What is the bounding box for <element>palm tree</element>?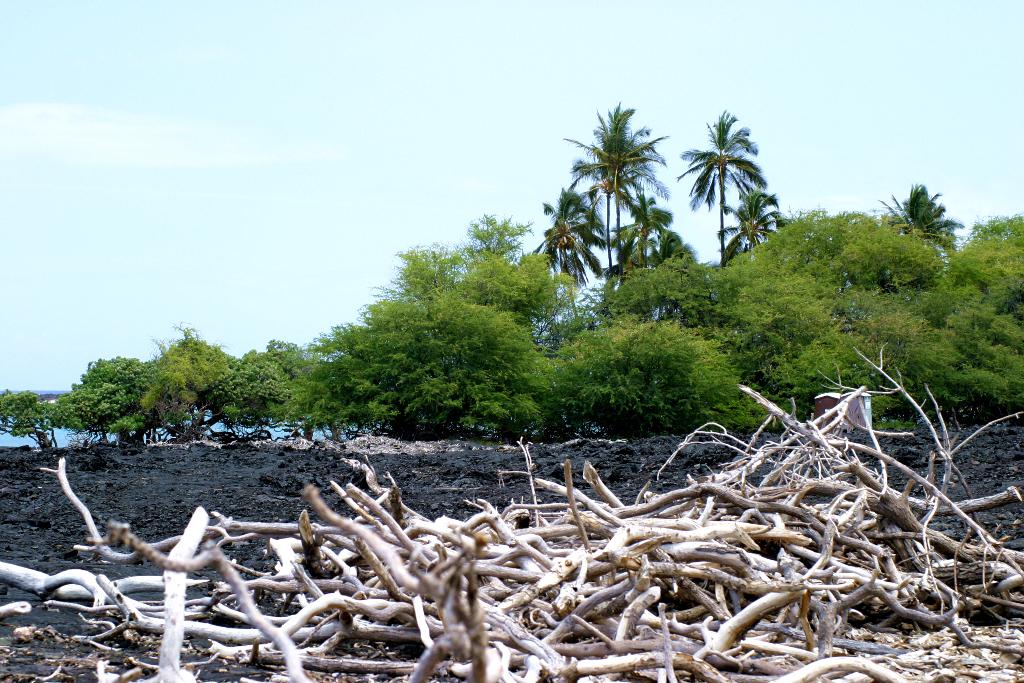
BBox(559, 106, 642, 284).
